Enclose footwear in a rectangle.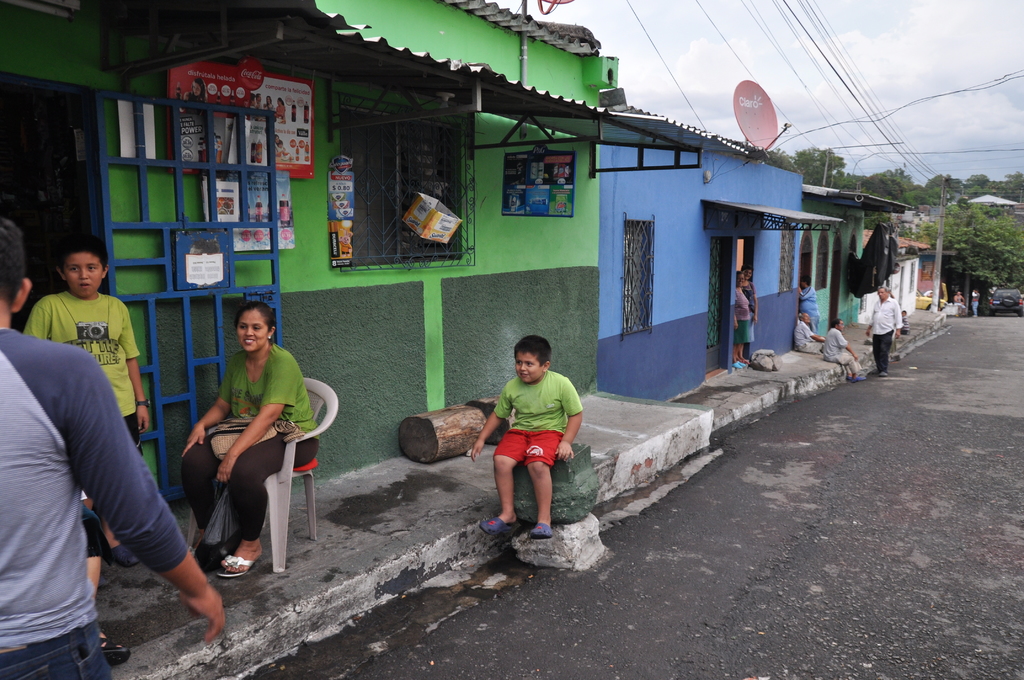
BBox(217, 547, 253, 578).
